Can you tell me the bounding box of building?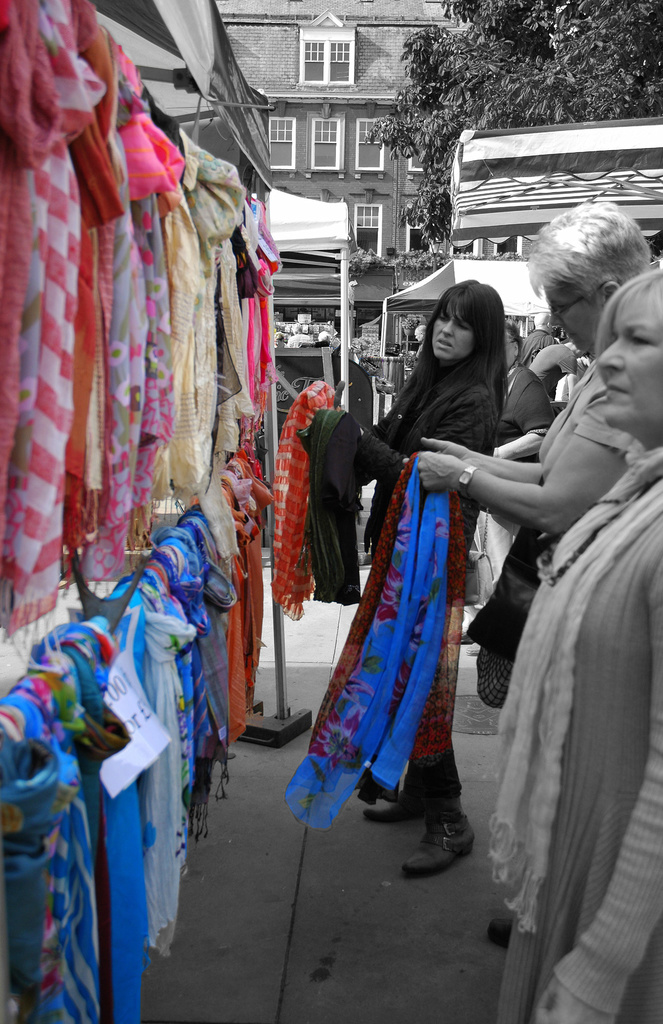
BBox(158, 21, 514, 260).
